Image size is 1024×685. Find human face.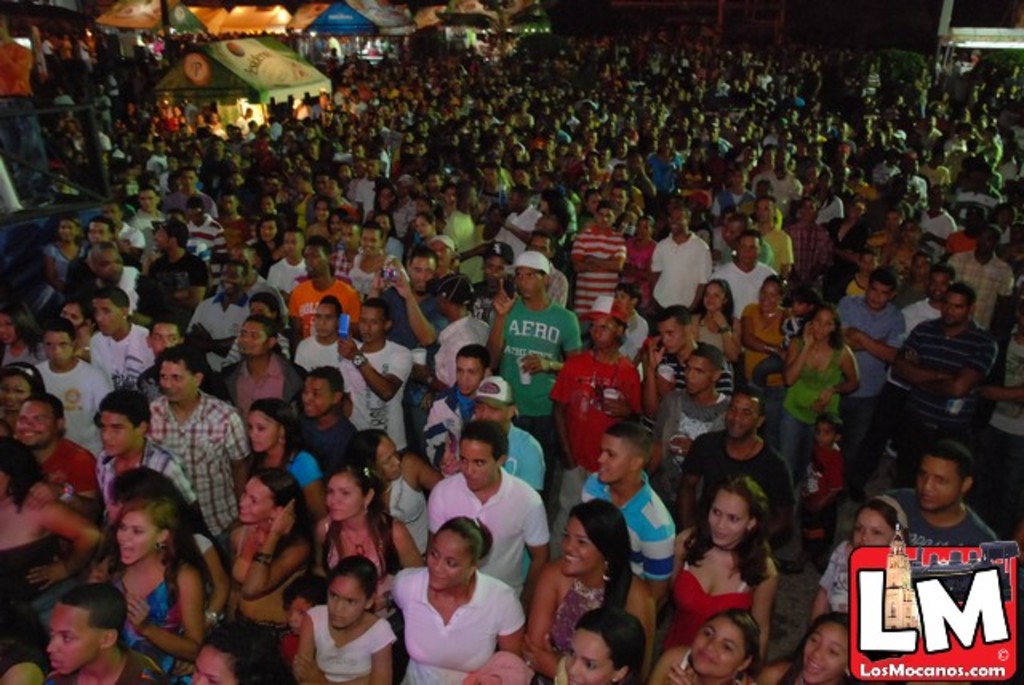
Rect(730, 397, 754, 439).
